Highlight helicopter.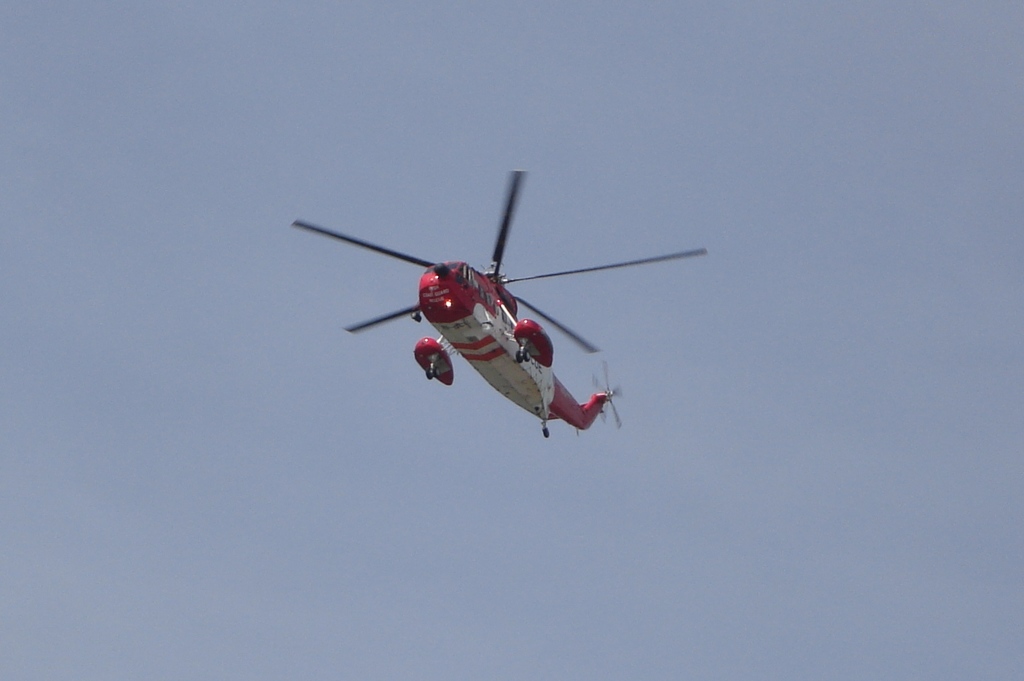
Highlighted region: Rect(292, 169, 708, 437).
